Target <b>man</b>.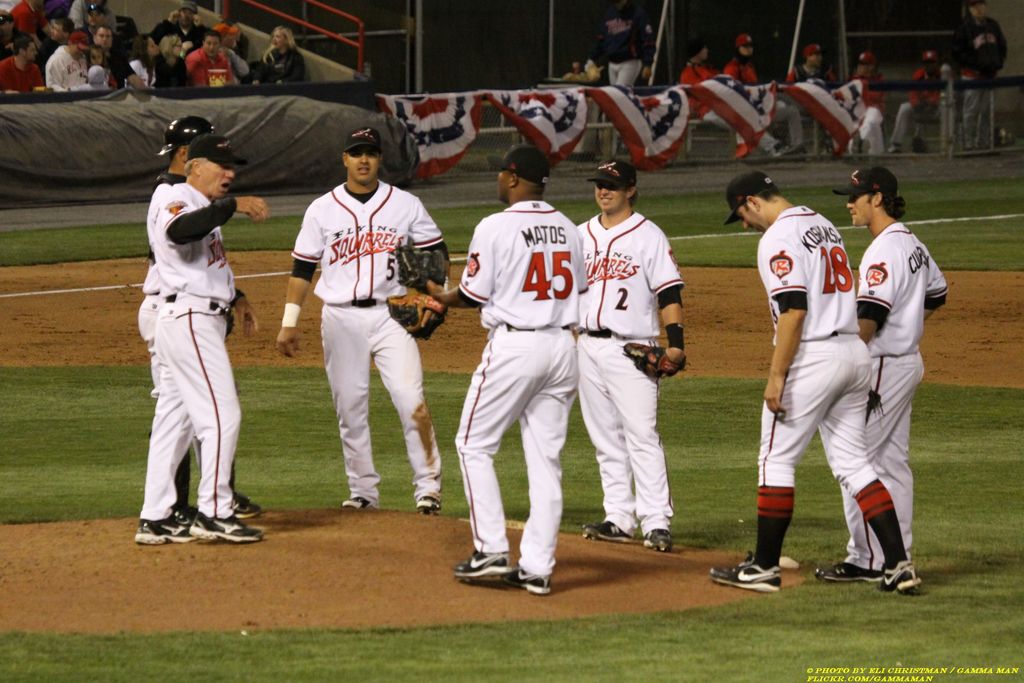
Target region: BBox(816, 165, 950, 582).
